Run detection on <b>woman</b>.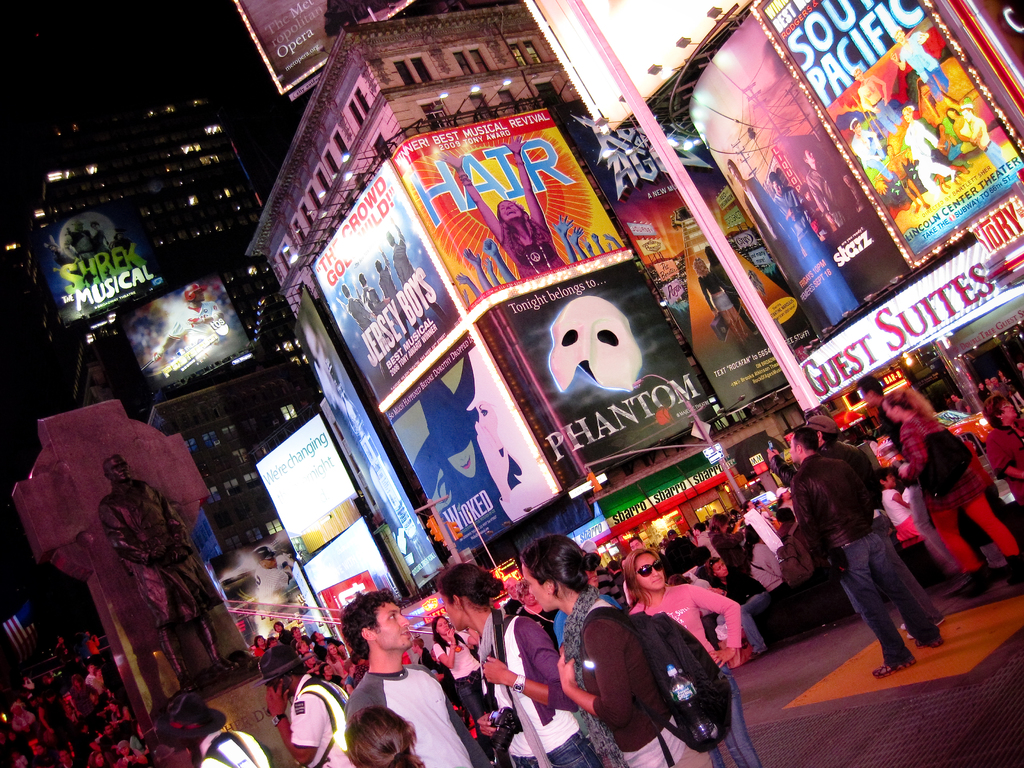
Result: [466,559,602,767].
